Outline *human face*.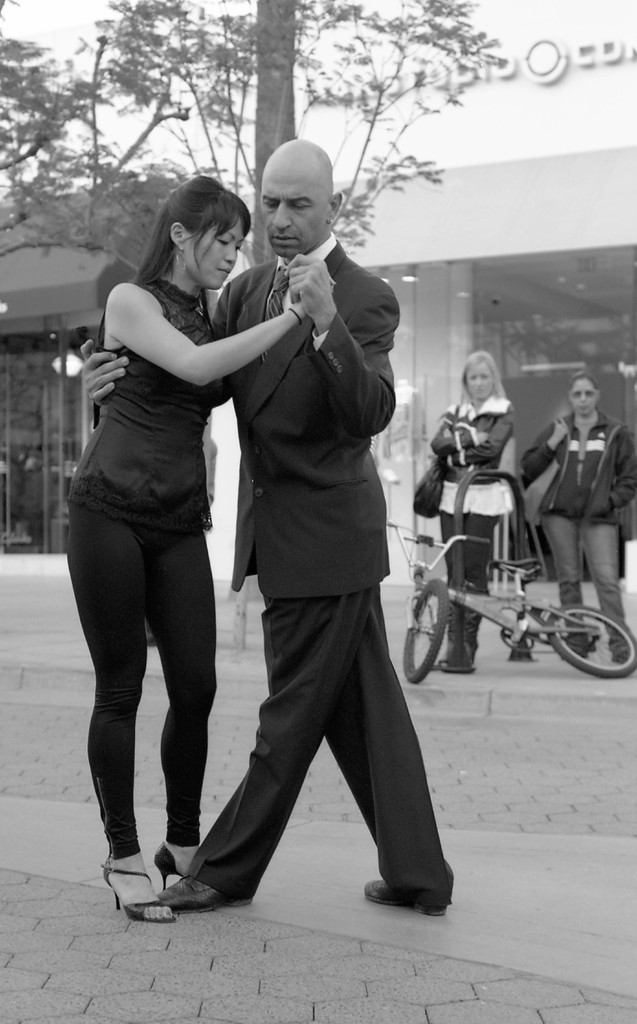
Outline: 191/215/247/285.
